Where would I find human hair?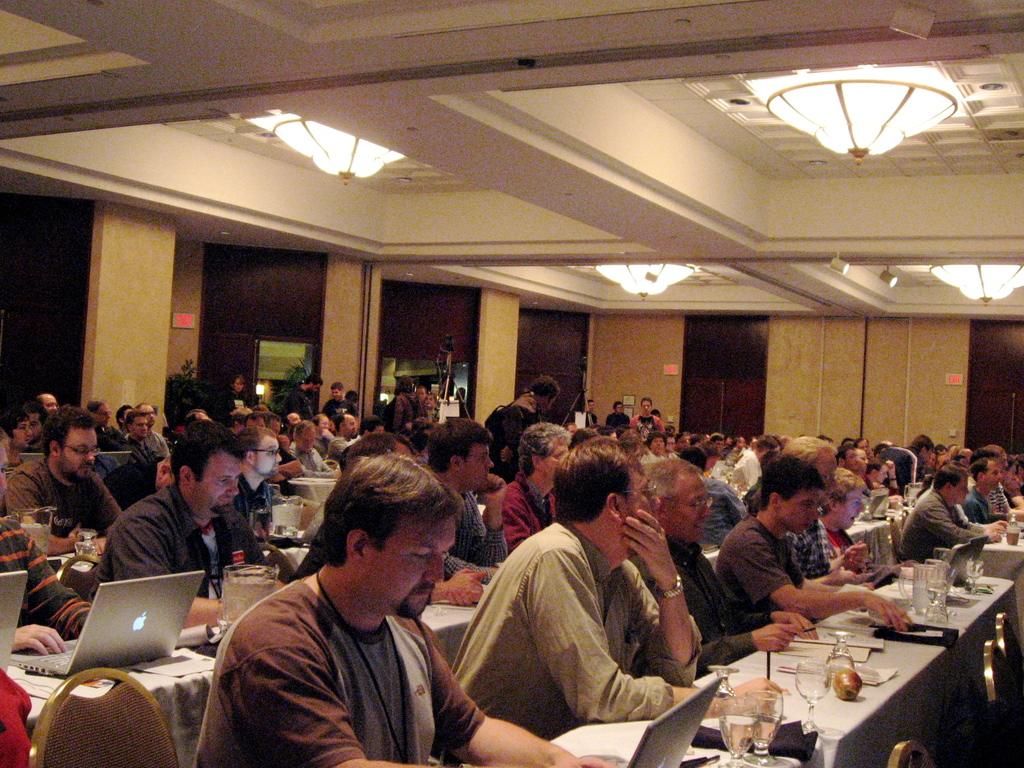
At 970/457/997/484.
